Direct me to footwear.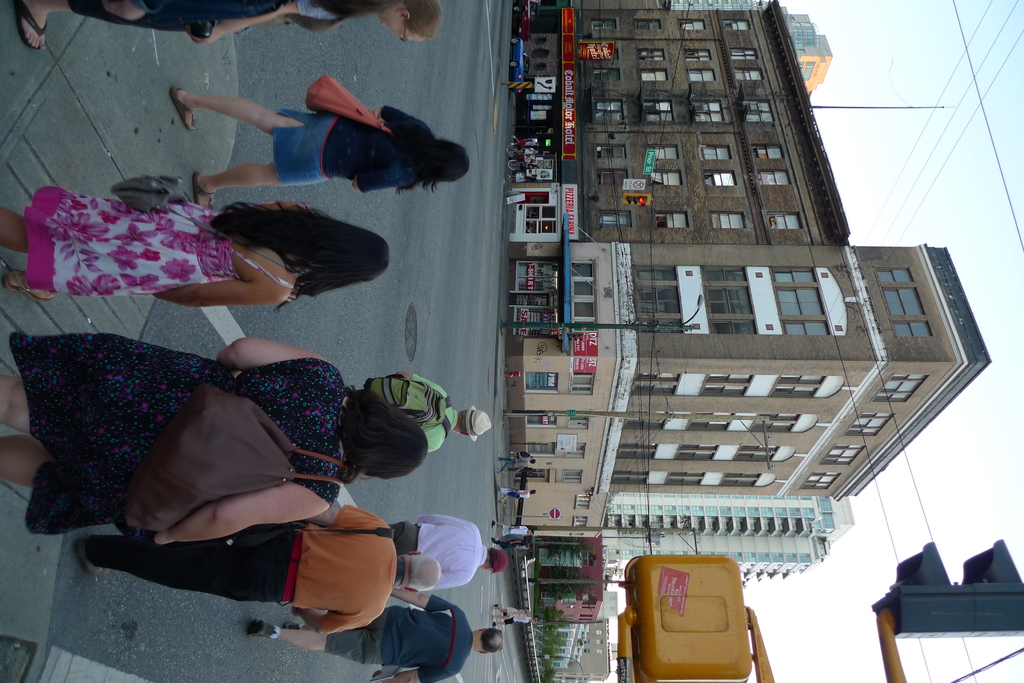
Direction: l=196, t=170, r=216, b=211.
